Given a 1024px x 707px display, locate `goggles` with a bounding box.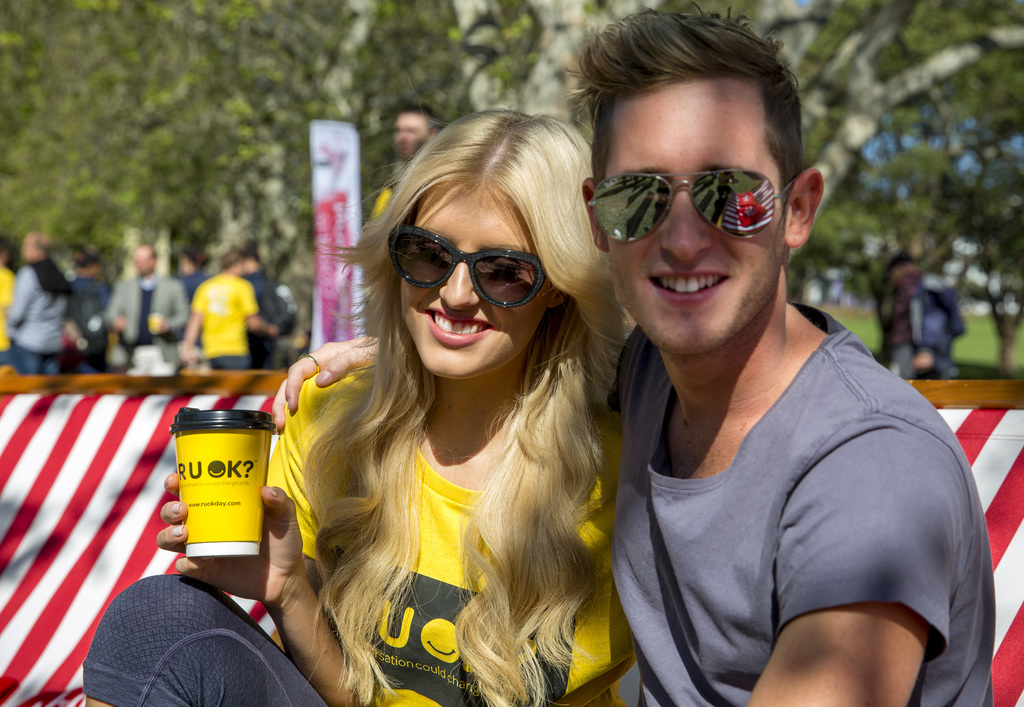
Located: l=584, t=171, r=806, b=252.
